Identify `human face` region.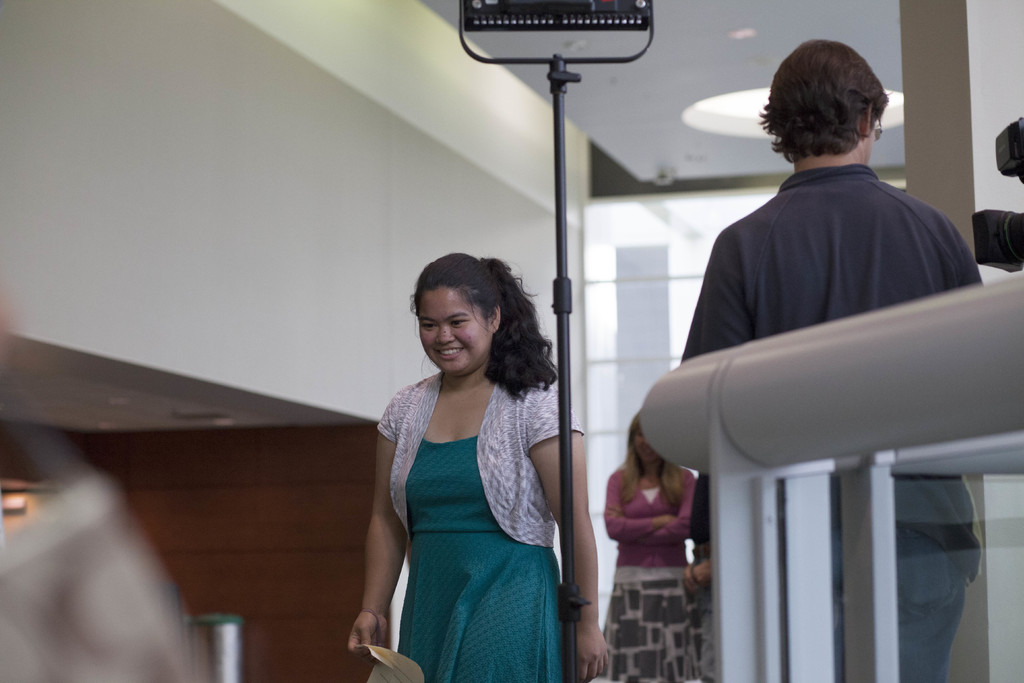
Region: <box>421,287,490,372</box>.
